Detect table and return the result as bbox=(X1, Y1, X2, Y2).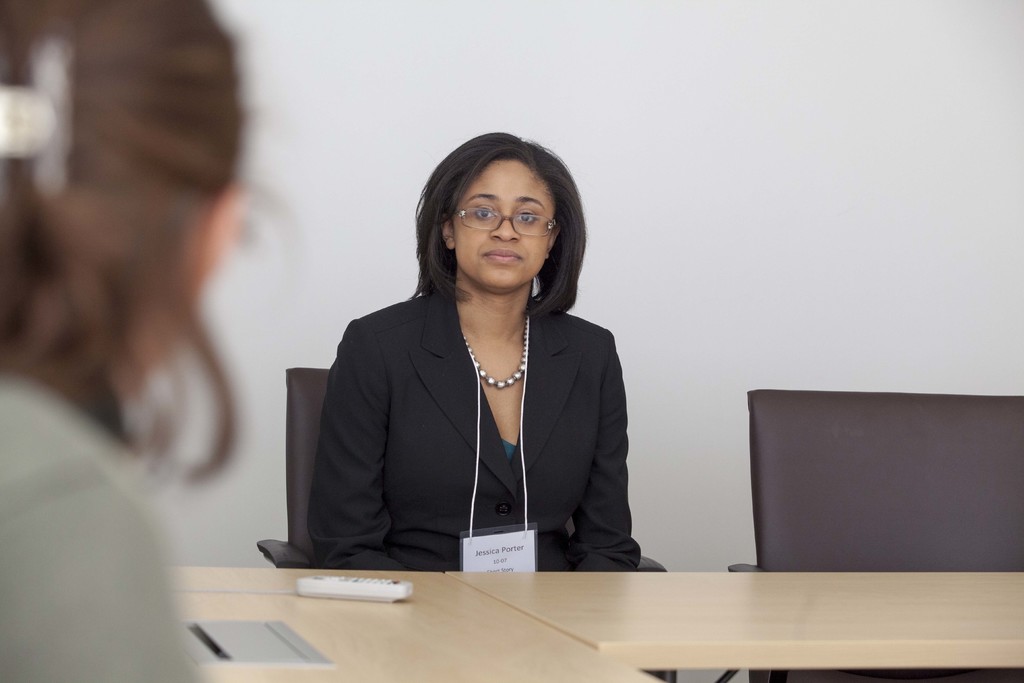
bbox=(174, 563, 670, 682).
